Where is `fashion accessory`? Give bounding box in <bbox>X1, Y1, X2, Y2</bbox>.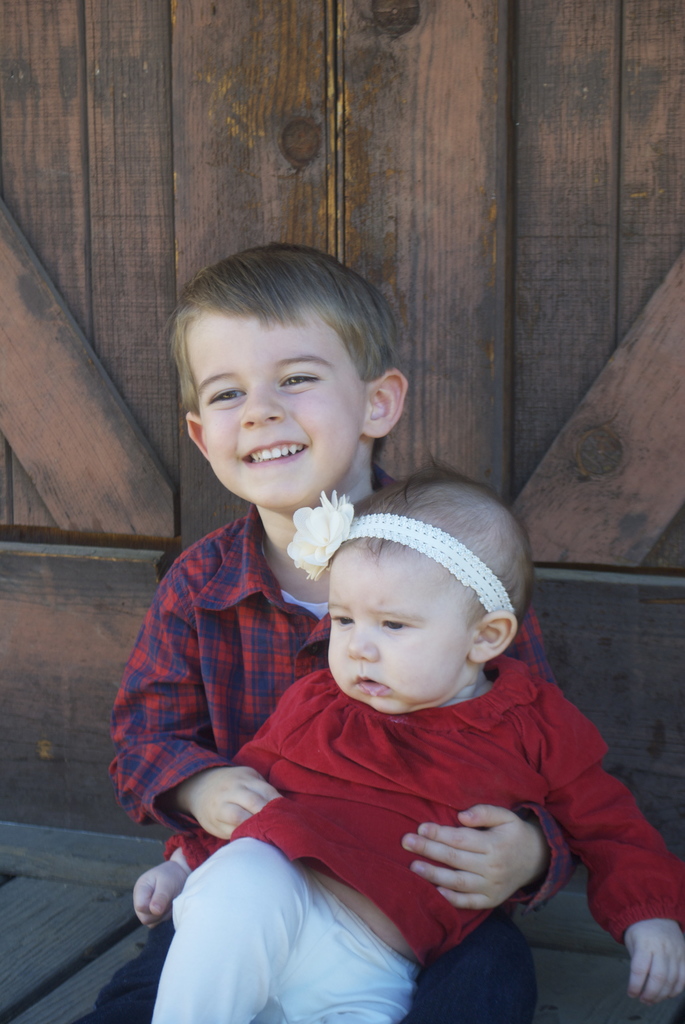
<bbox>285, 486, 518, 627</bbox>.
